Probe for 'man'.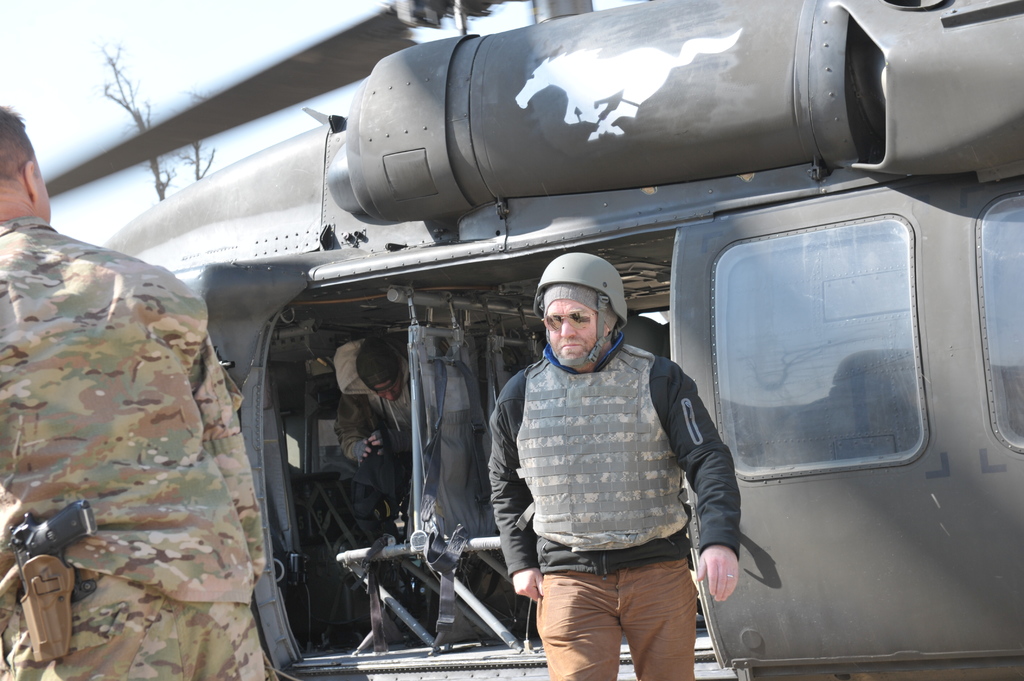
Probe result: (left=0, top=107, right=270, bottom=680).
